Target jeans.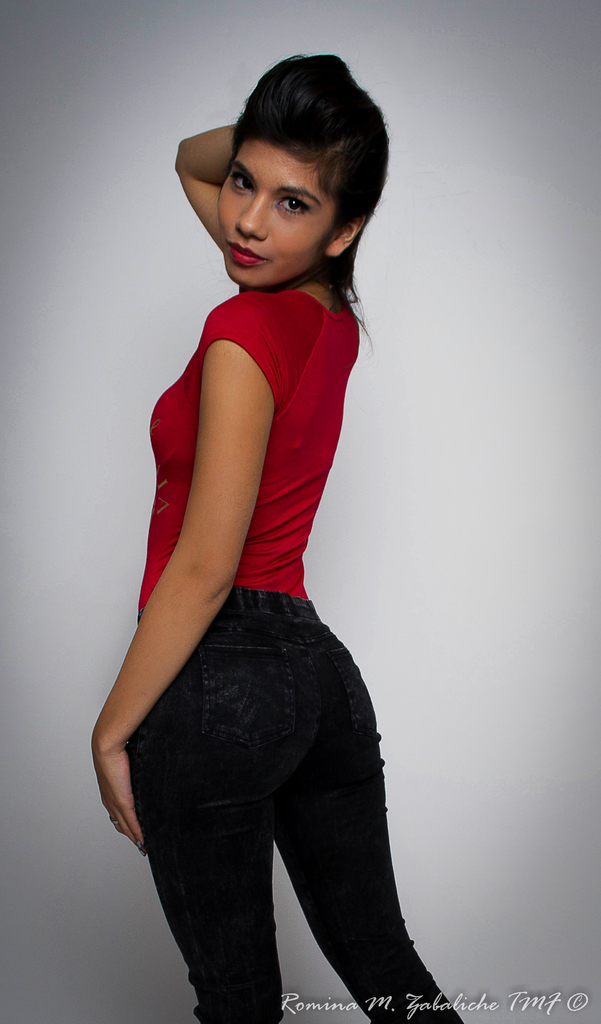
Target region: 94,615,449,1018.
